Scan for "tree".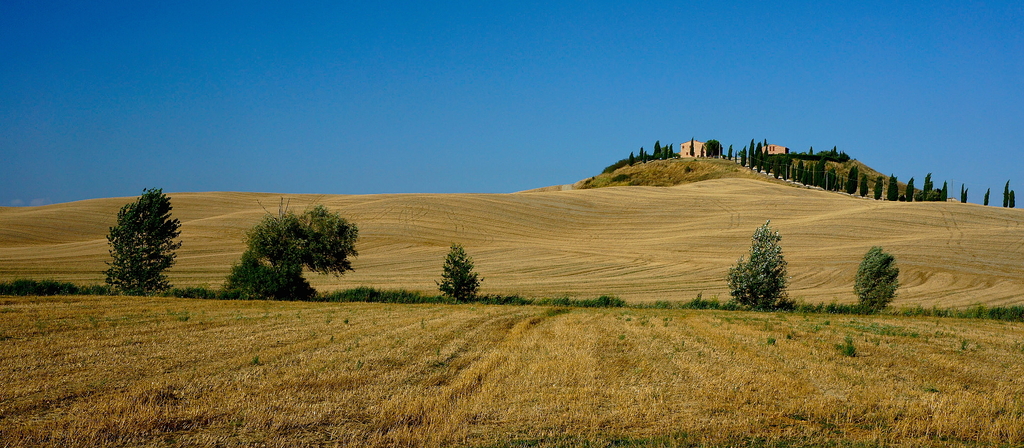
Scan result: x1=858 y1=178 x2=872 y2=196.
